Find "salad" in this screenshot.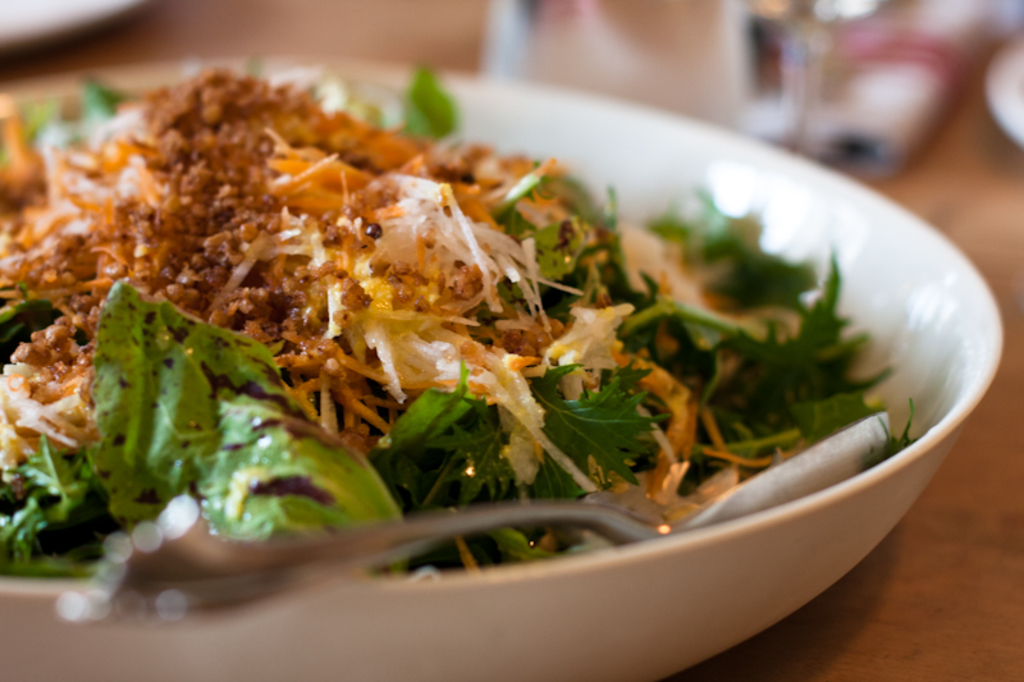
The bounding box for "salad" is 0, 64, 918, 612.
